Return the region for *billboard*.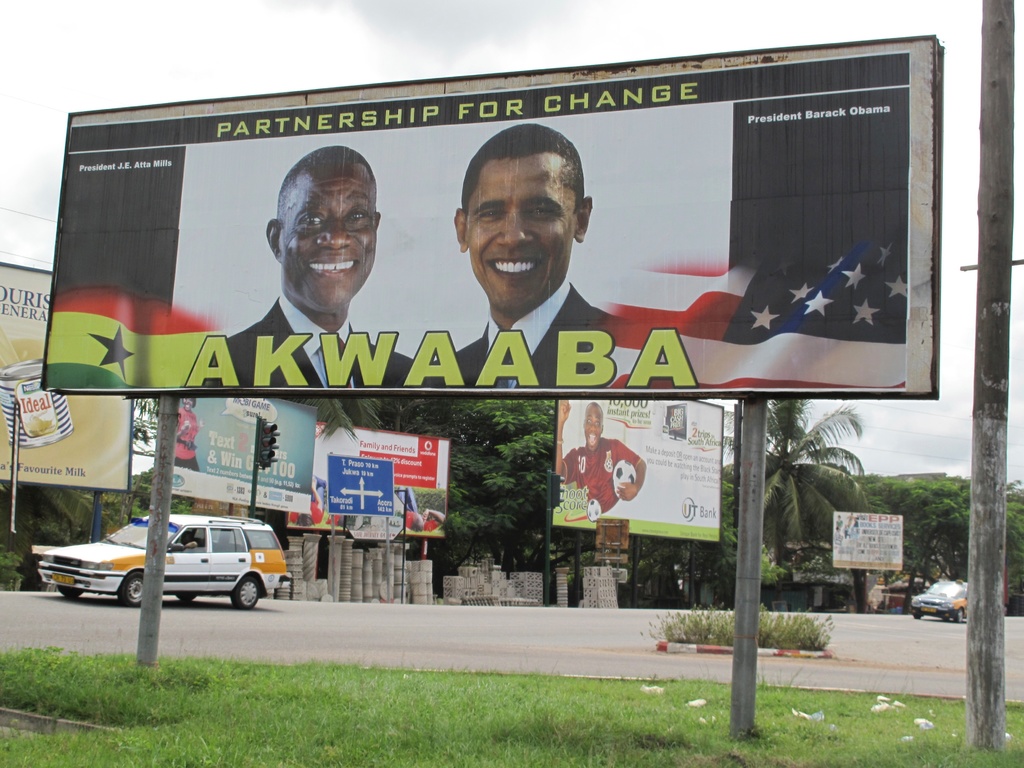
{"left": 42, "top": 109, "right": 942, "bottom": 403}.
